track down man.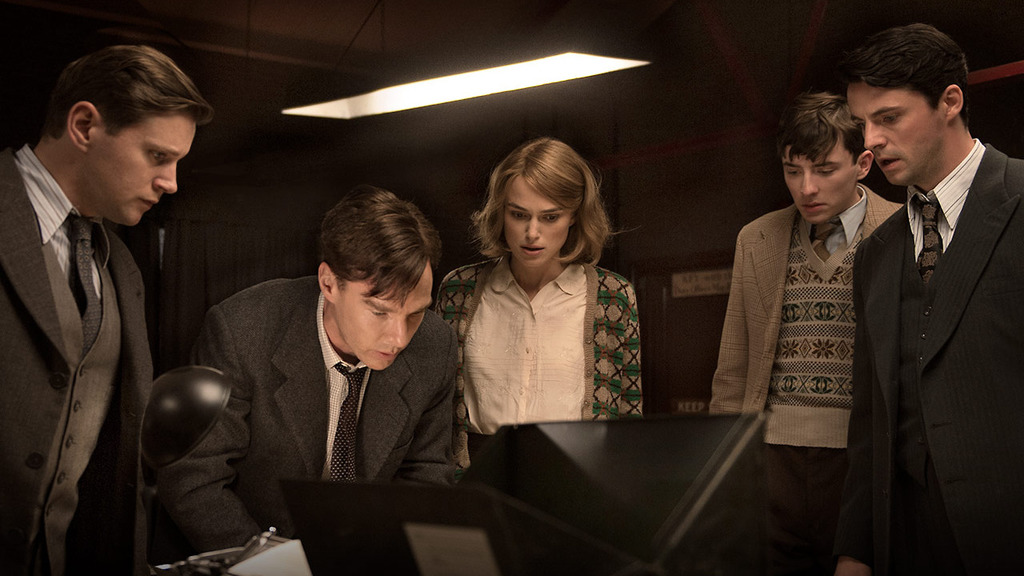
Tracked to locate(161, 188, 465, 548).
